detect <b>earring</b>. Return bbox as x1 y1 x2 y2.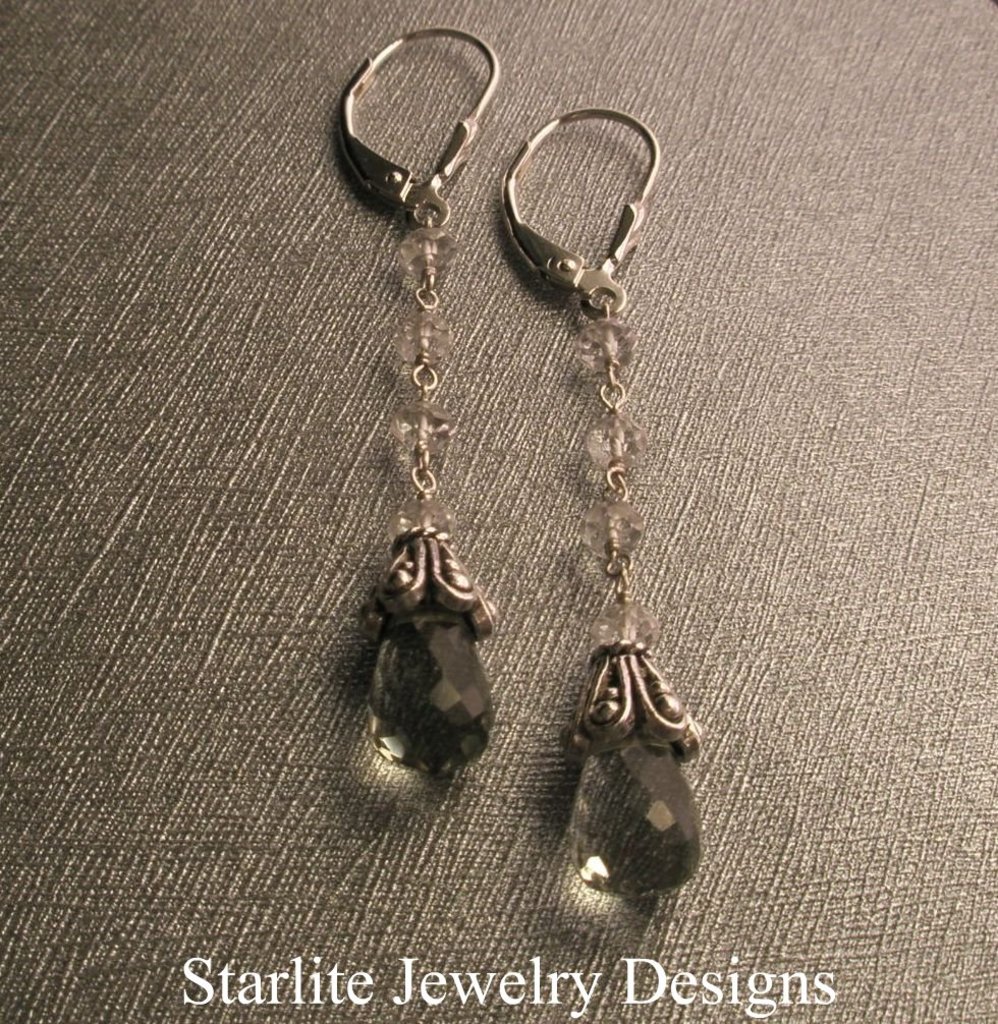
497 100 713 900.
